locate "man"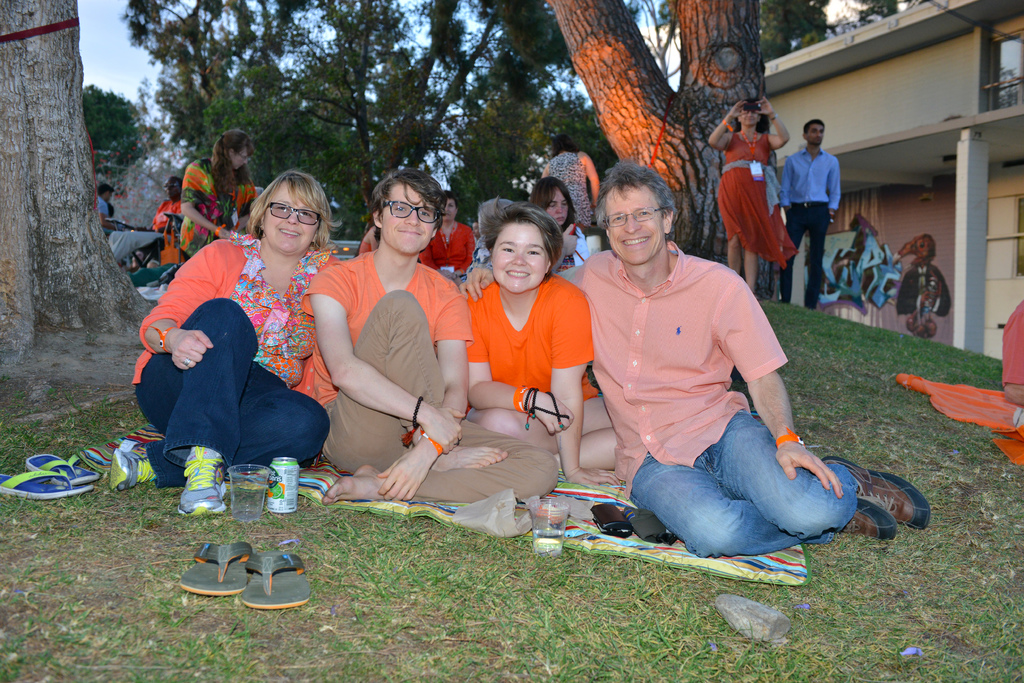
[150, 177, 184, 263]
